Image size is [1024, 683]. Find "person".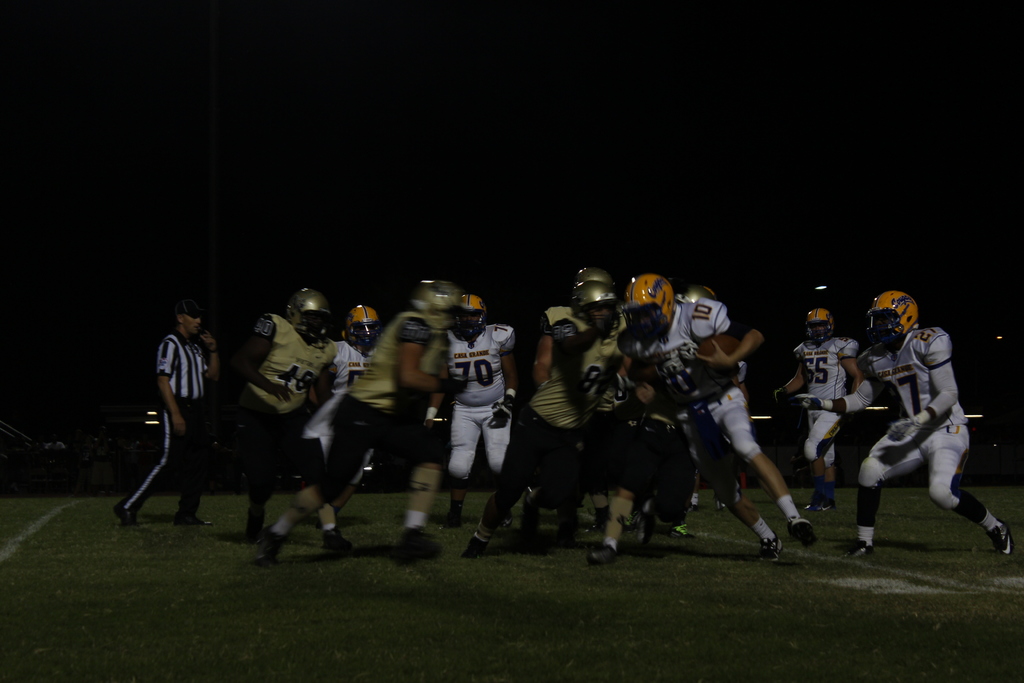
(805,280,1014,559).
